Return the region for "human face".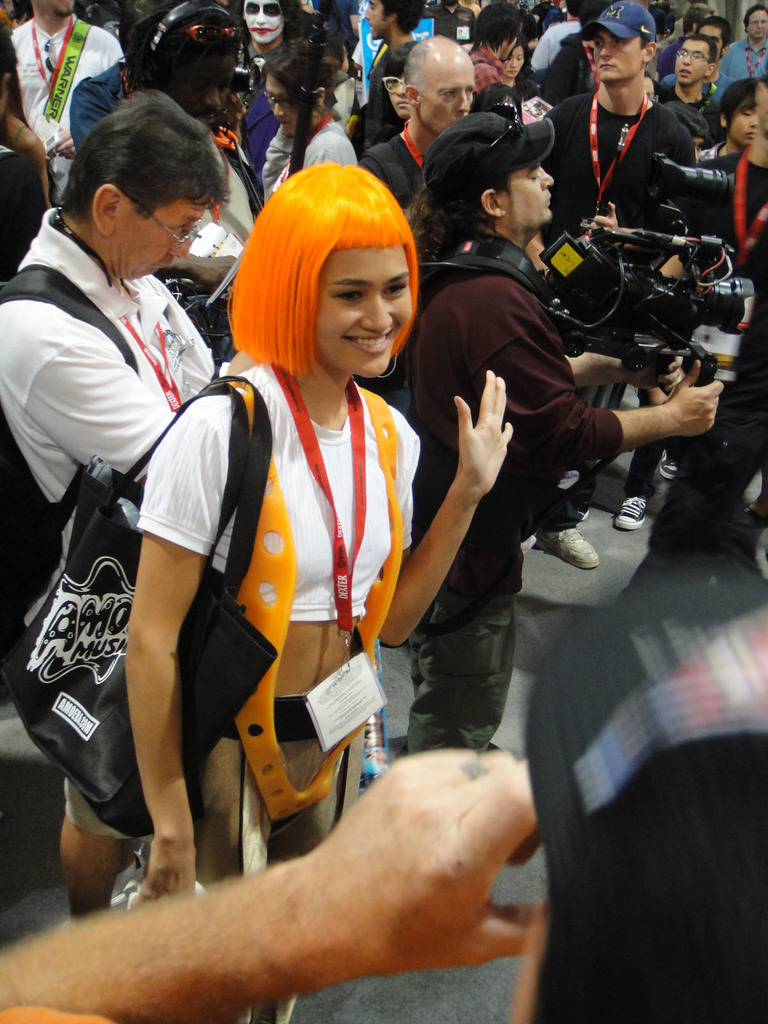
bbox=[265, 76, 307, 135].
